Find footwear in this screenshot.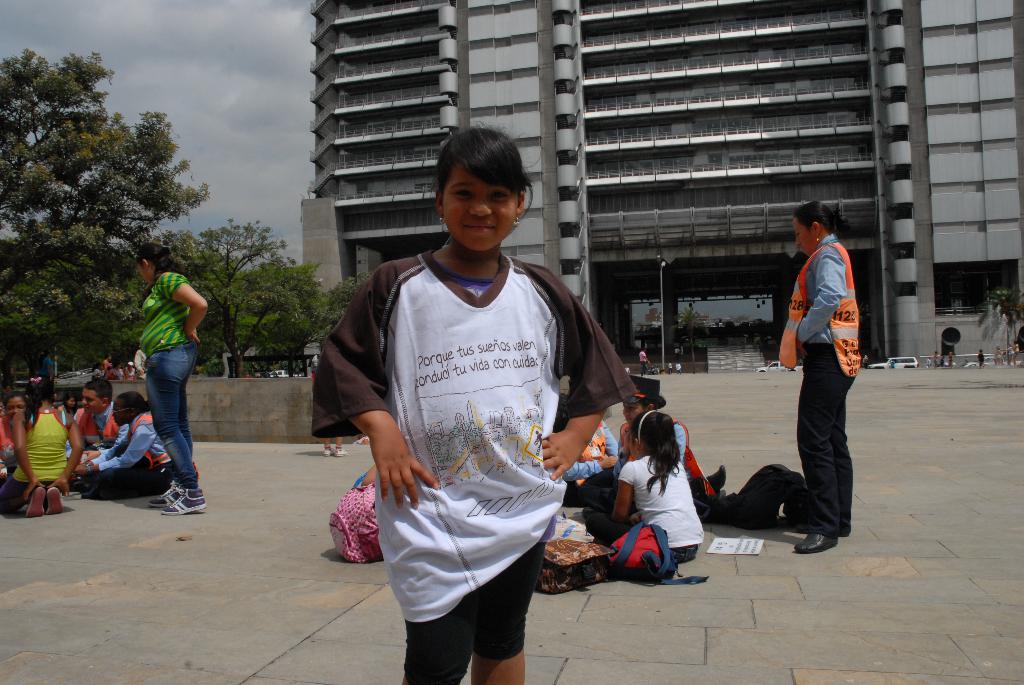
The bounding box for footwear is detection(792, 533, 837, 553).
